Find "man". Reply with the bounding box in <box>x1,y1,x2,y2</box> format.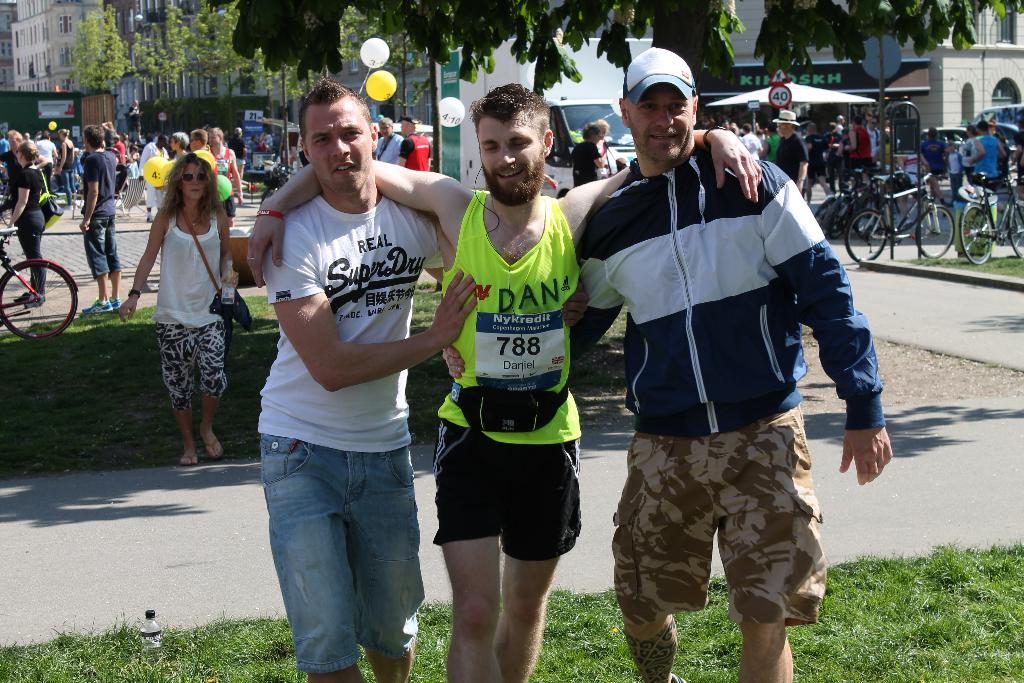
<box>70,123,140,309</box>.
